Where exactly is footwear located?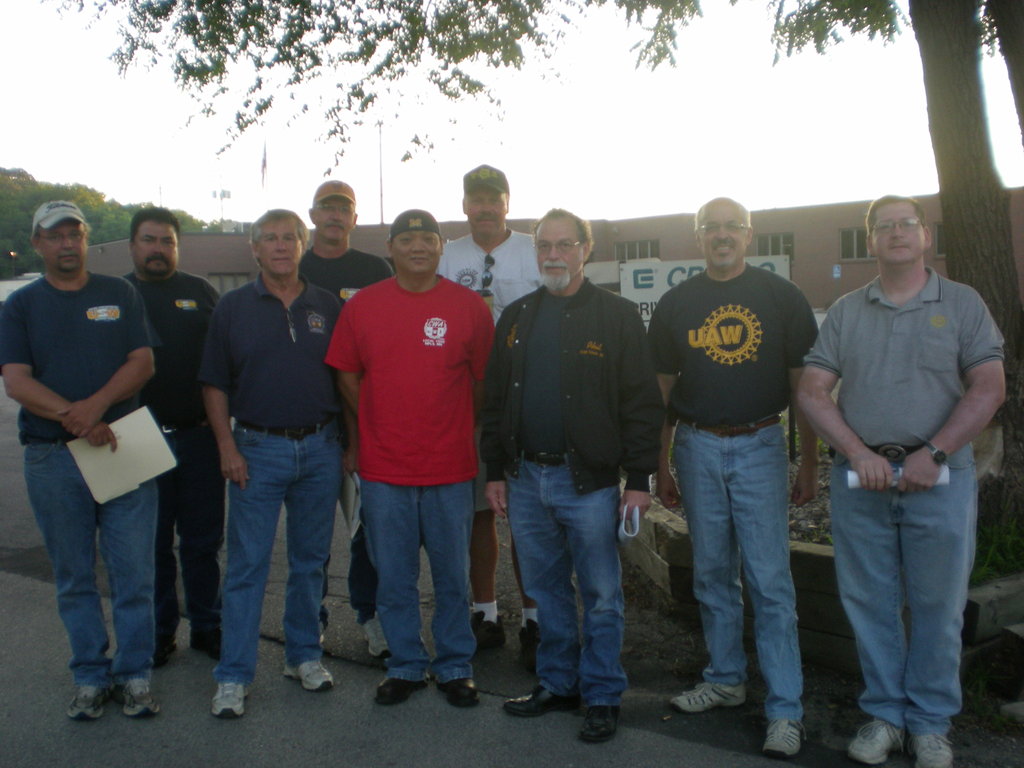
Its bounding box is bbox=(116, 676, 154, 720).
